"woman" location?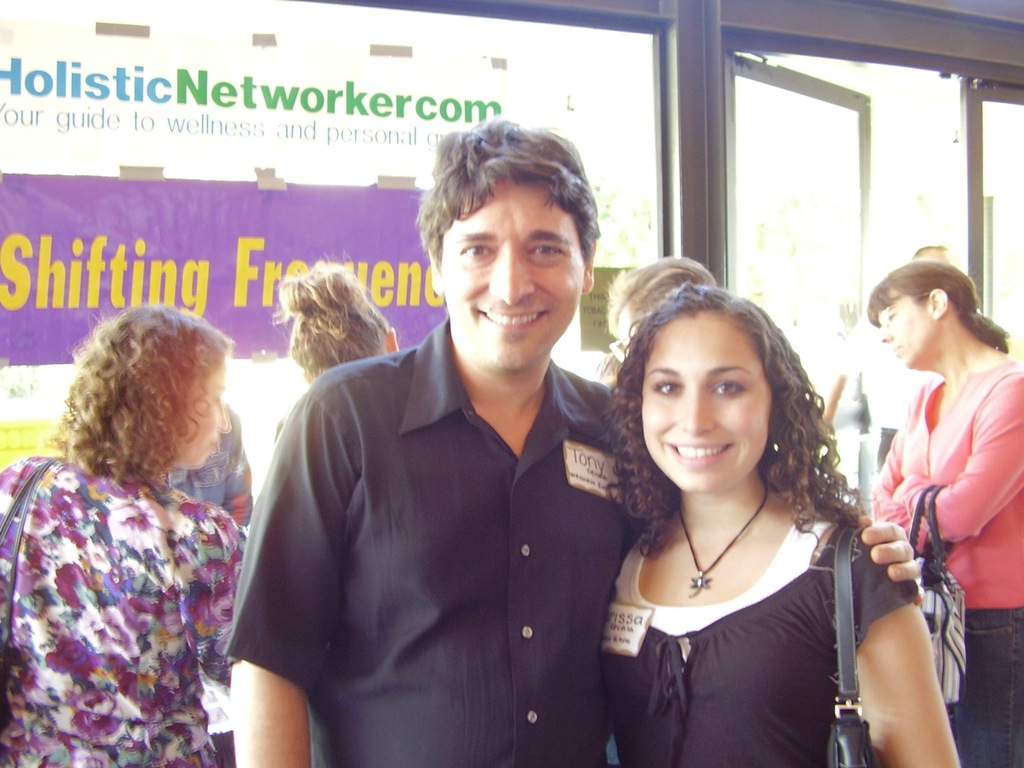
detection(271, 259, 396, 387)
